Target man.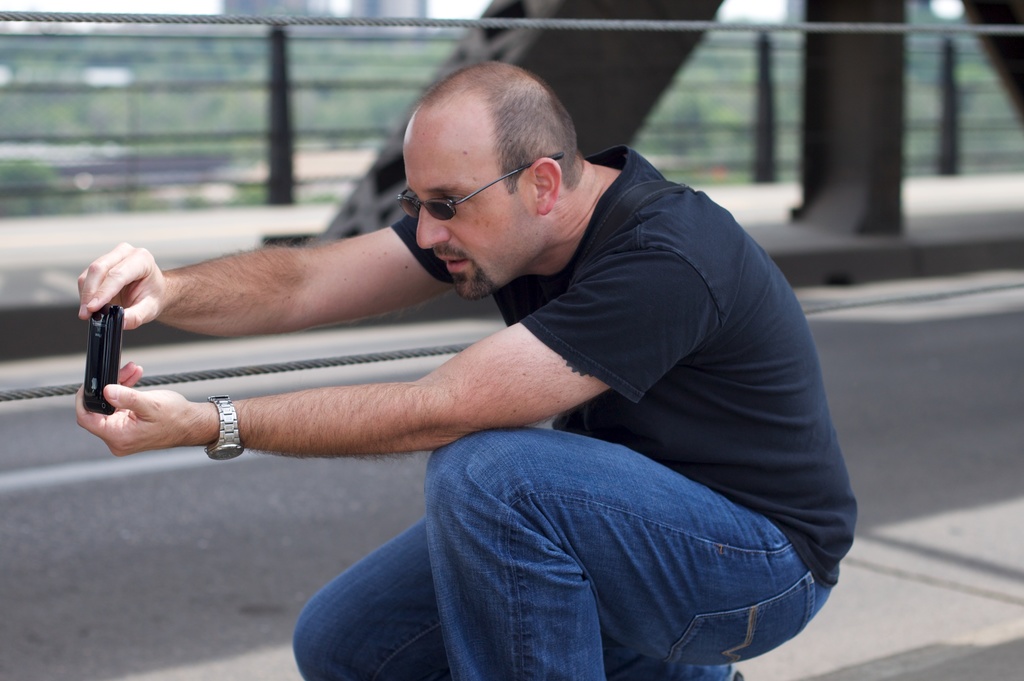
Target region: 95,55,882,659.
